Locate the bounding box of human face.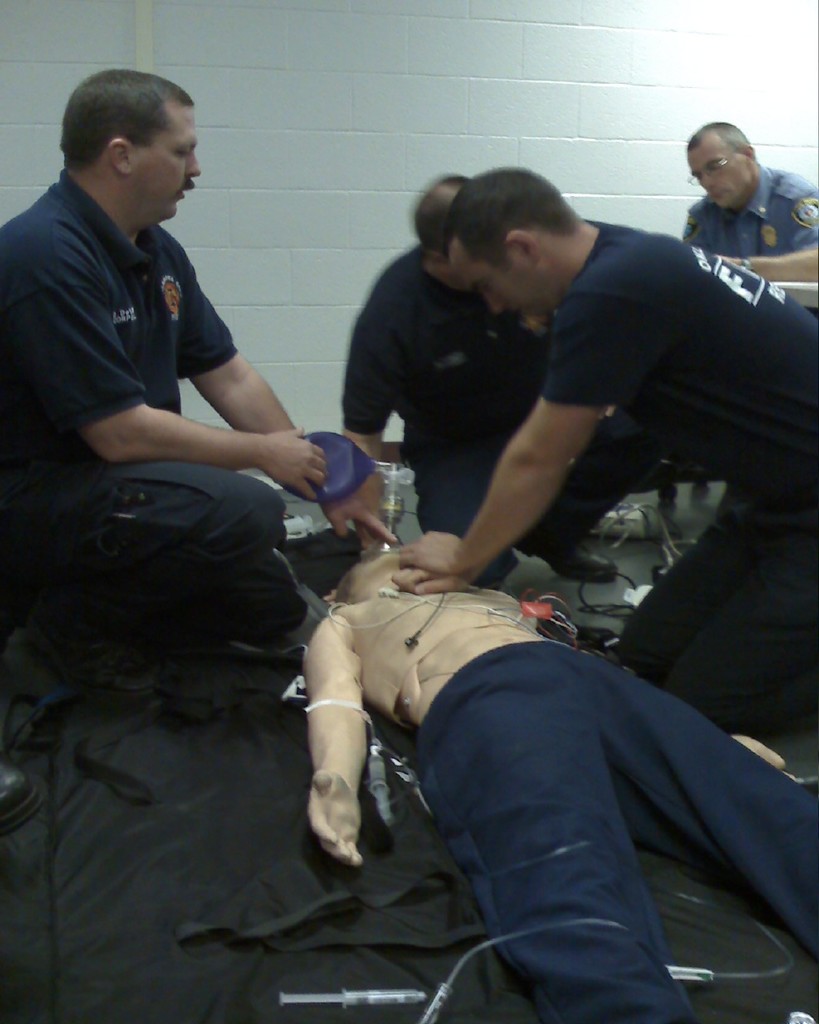
Bounding box: <box>681,130,745,211</box>.
